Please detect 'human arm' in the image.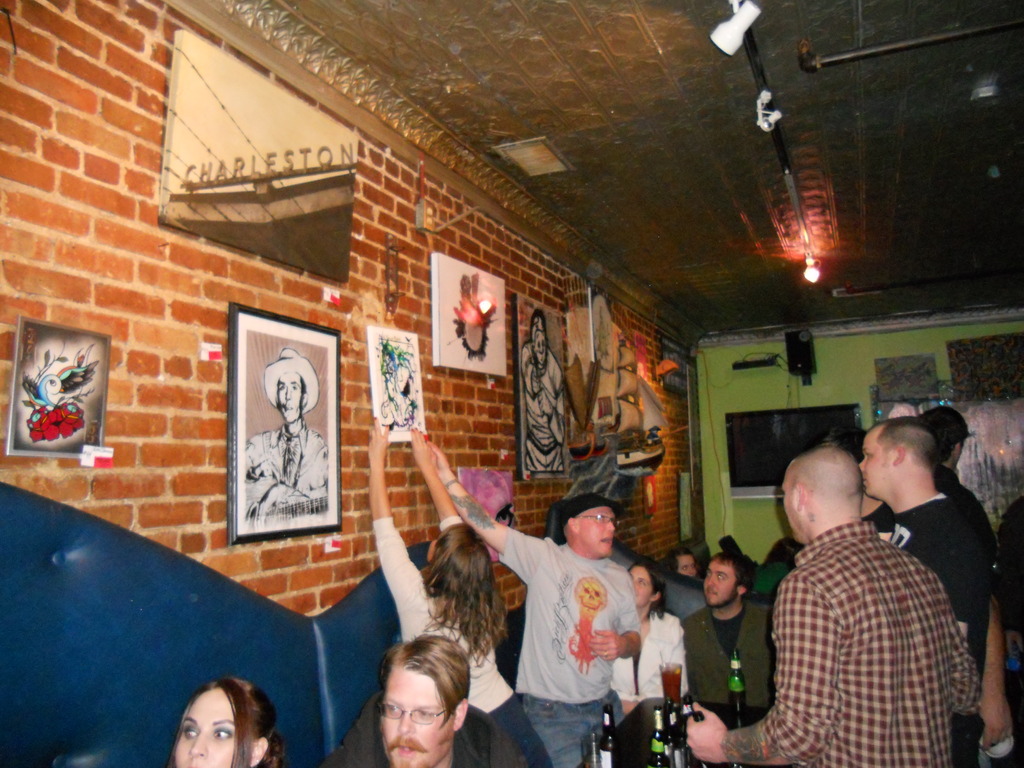
{"x1": 410, "y1": 430, "x2": 461, "y2": 527}.
